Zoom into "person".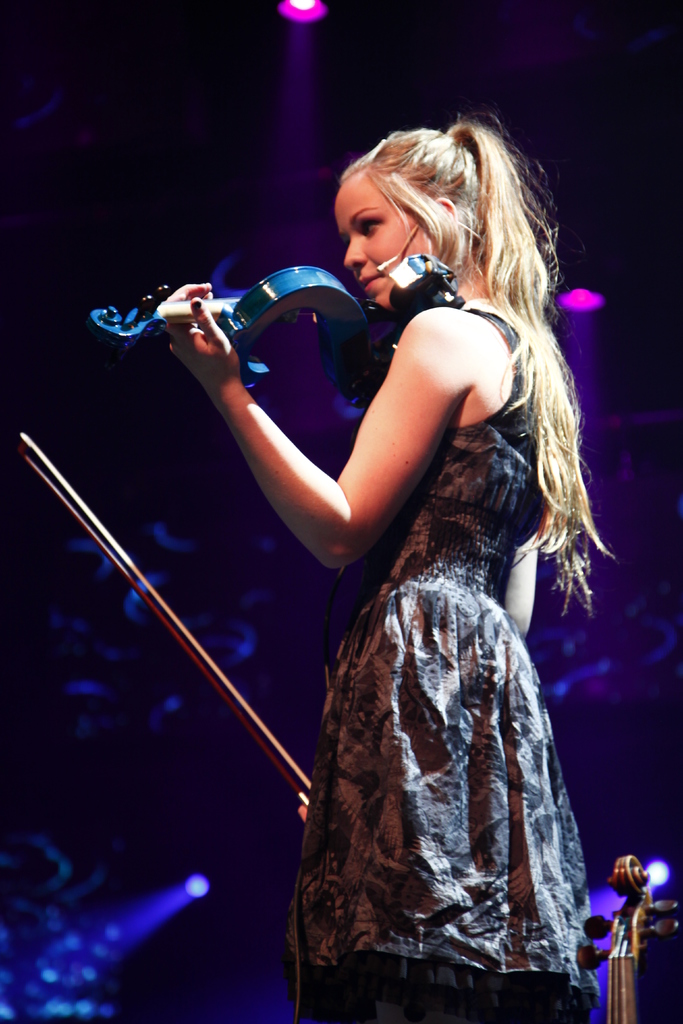
Zoom target: left=151, top=118, right=607, bottom=1023.
